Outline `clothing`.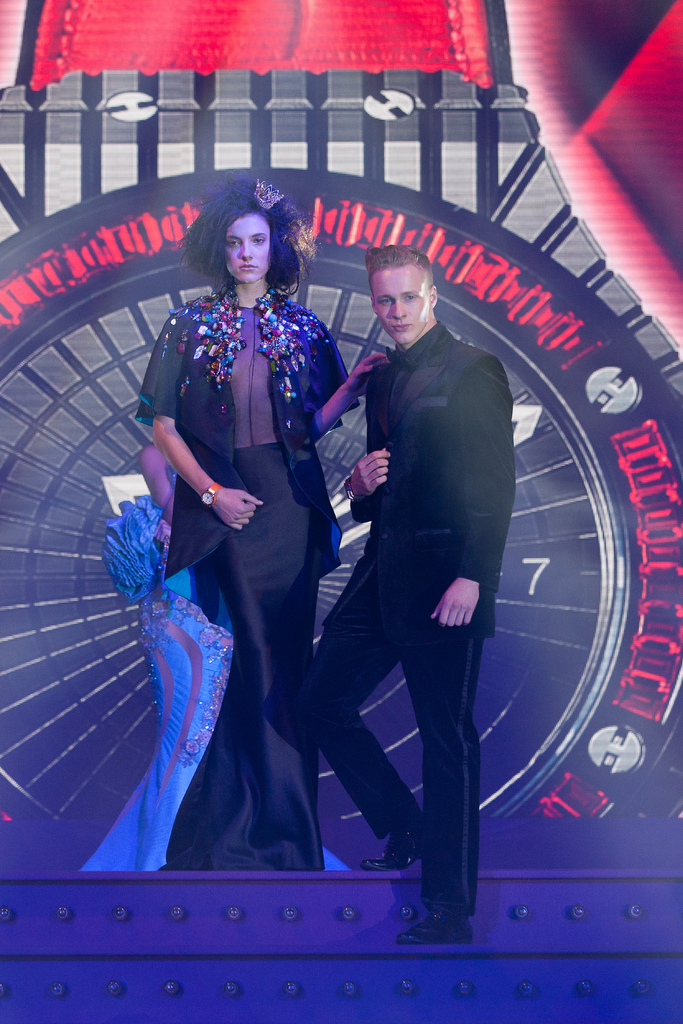
Outline: [left=133, top=284, right=354, bottom=875].
